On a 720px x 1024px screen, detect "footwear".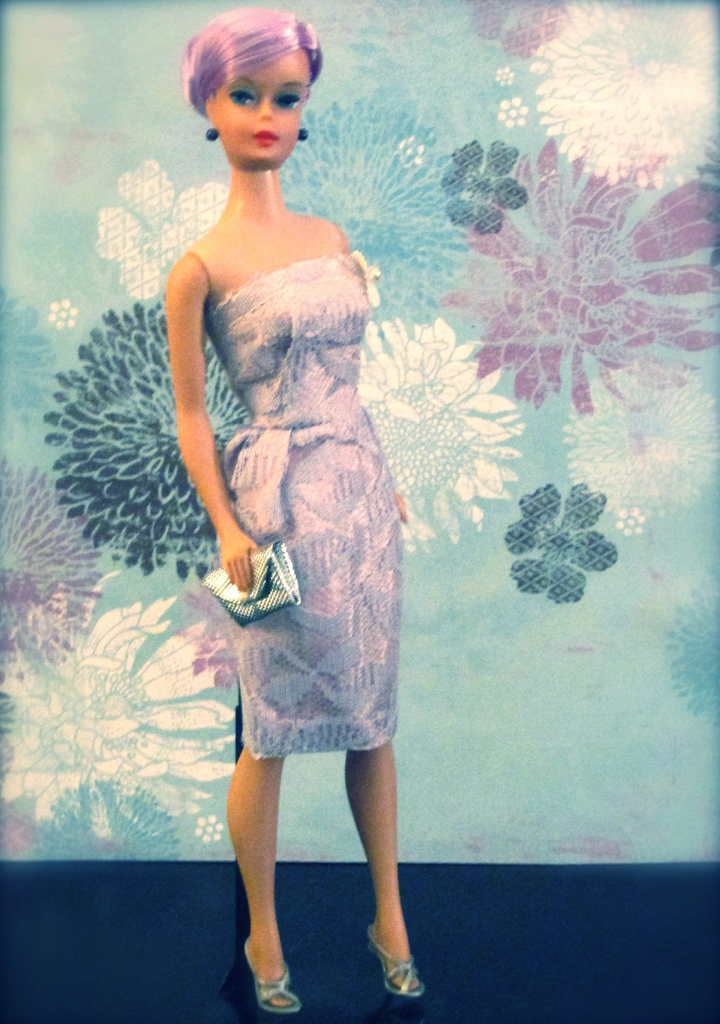
box(358, 924, 423, 1004).
